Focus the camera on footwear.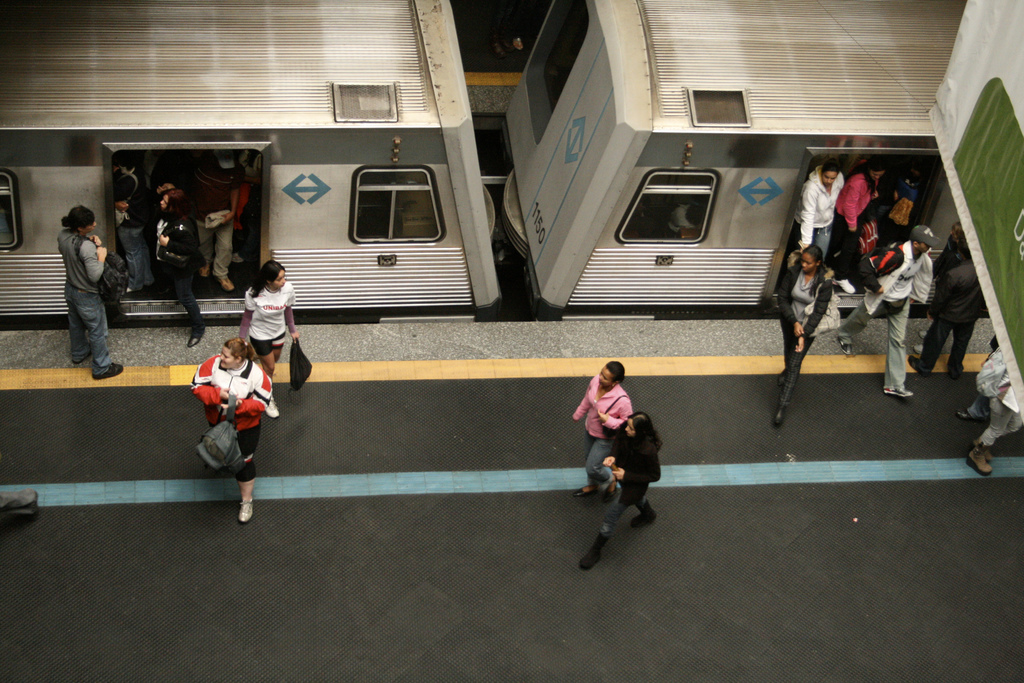
Focus region: bbox=[578, 536, 607, 570].
